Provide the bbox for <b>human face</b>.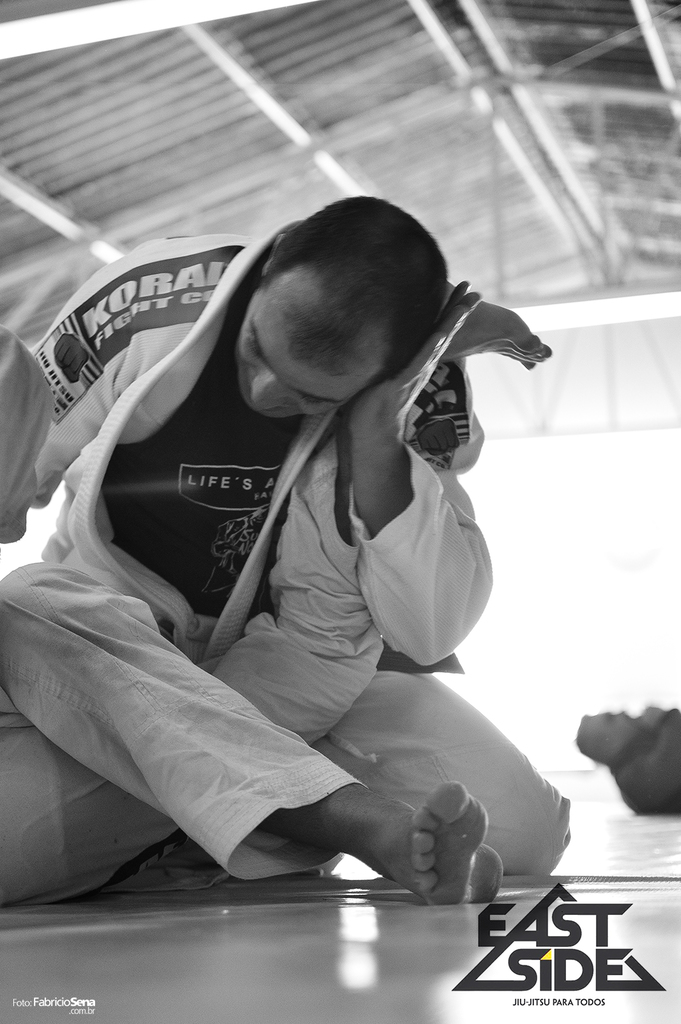
[x1=238, y1=293, x2=362, y2=419].
